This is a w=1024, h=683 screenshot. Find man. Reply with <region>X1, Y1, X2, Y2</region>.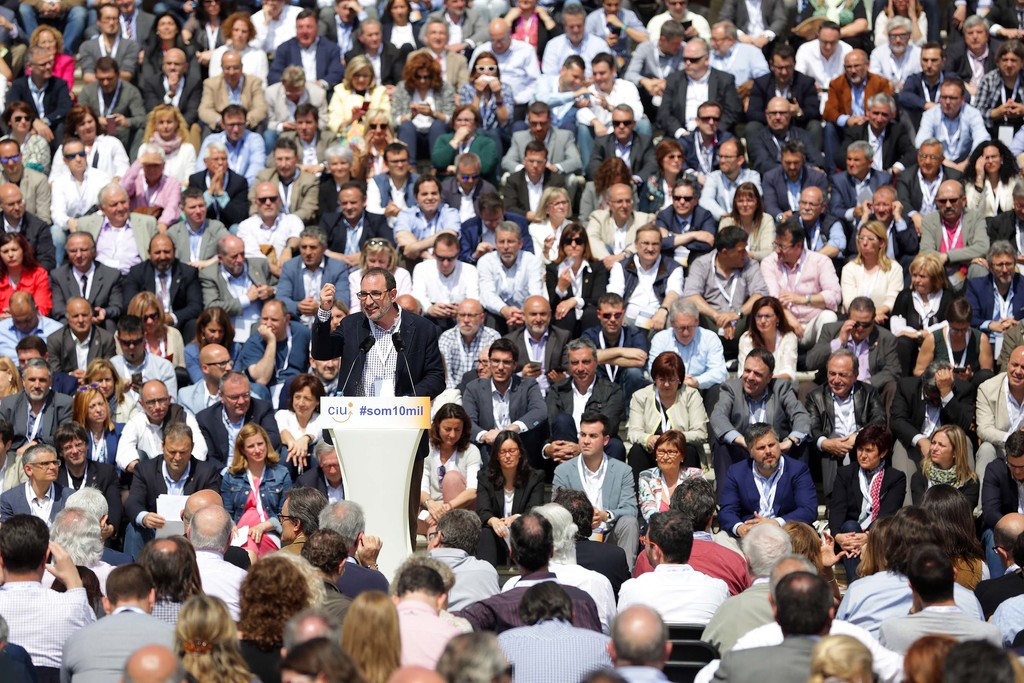
<region>703, 19, 772, 94</region>.
